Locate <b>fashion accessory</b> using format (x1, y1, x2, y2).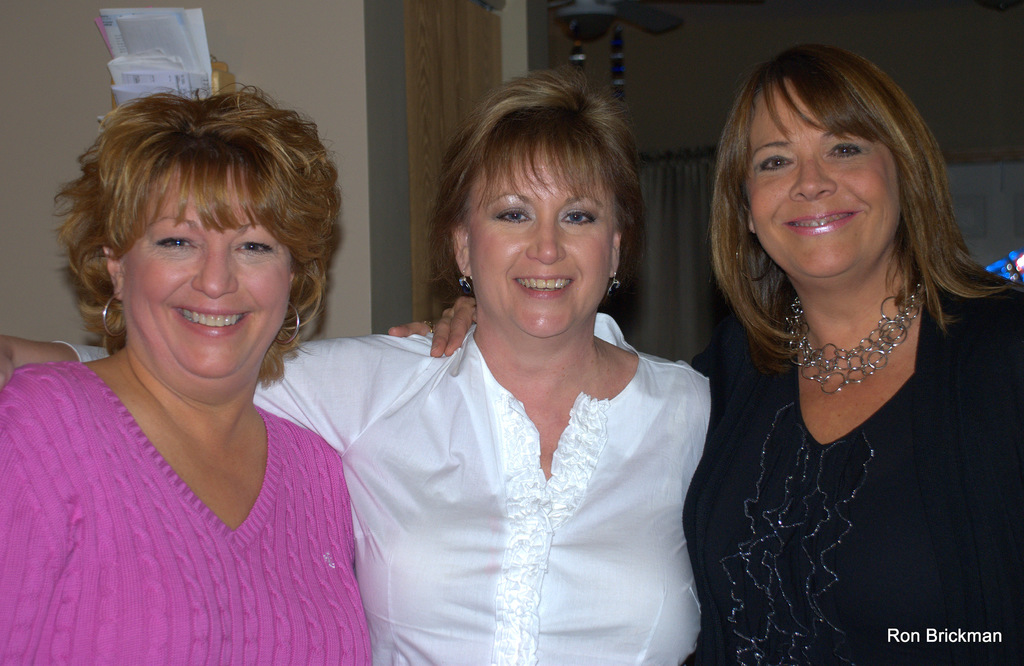
(97, 285, 129, 340).
